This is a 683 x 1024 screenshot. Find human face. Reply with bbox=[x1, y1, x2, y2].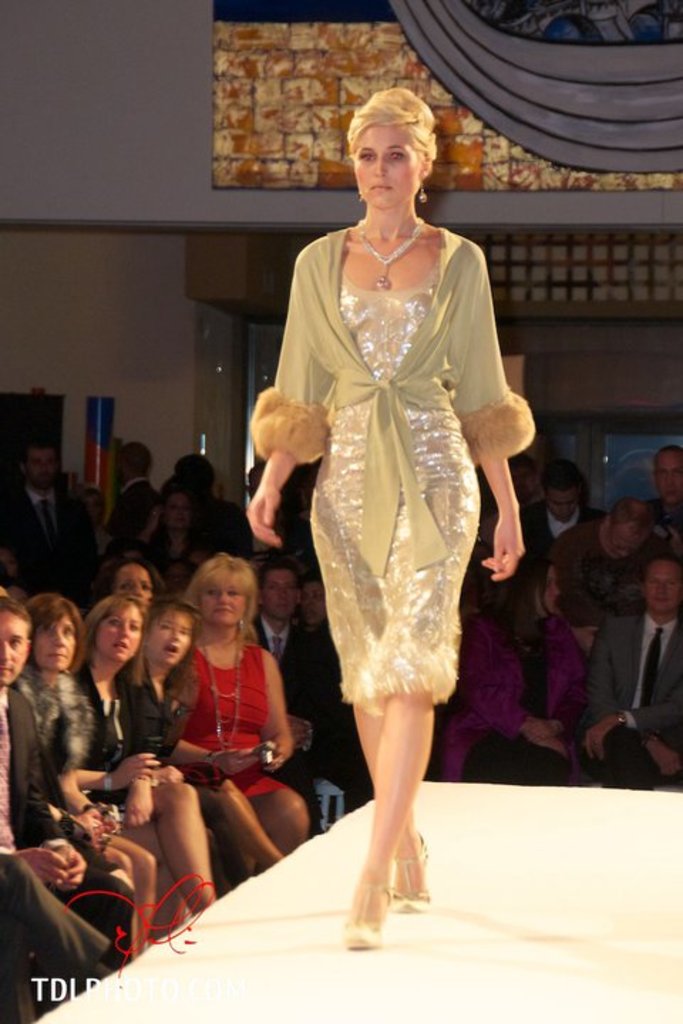
bbox=[536, 560, 573, 610].
